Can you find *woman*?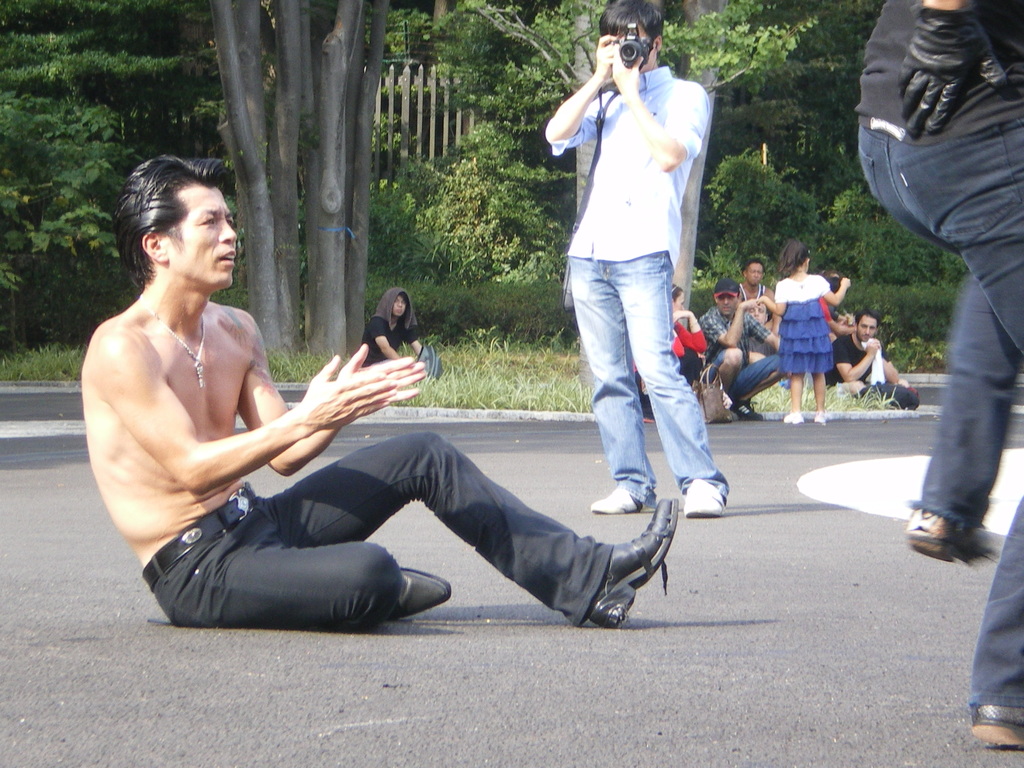
Yes, bounding box: (x1=629, y1=281, x2=712, y2=430).
